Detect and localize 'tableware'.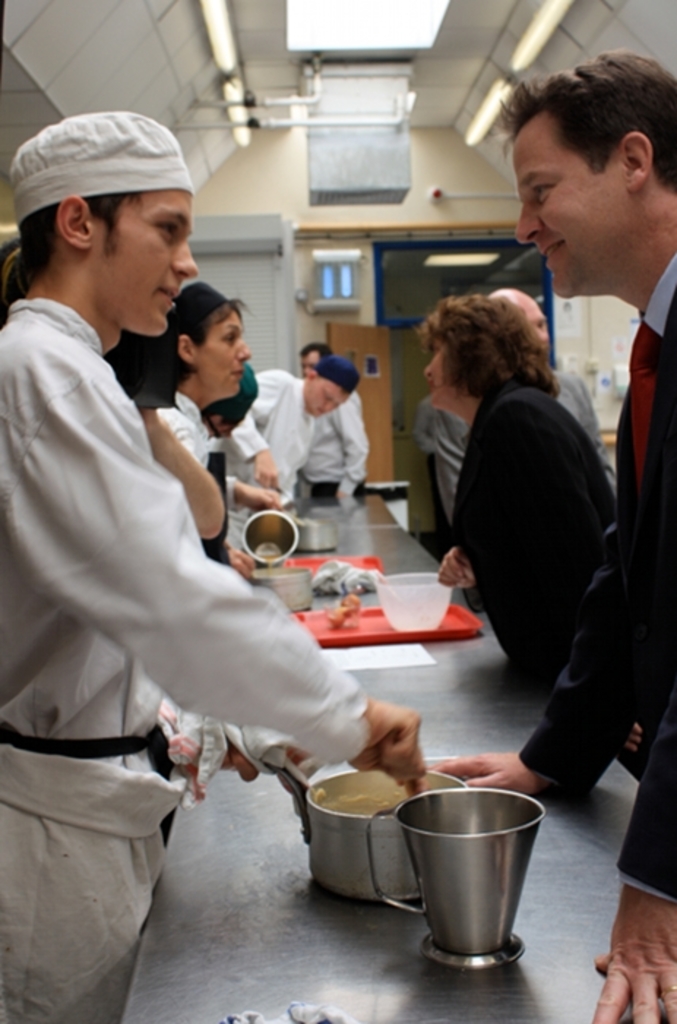
Localized at l=240, t=515, r=309, b=566.
